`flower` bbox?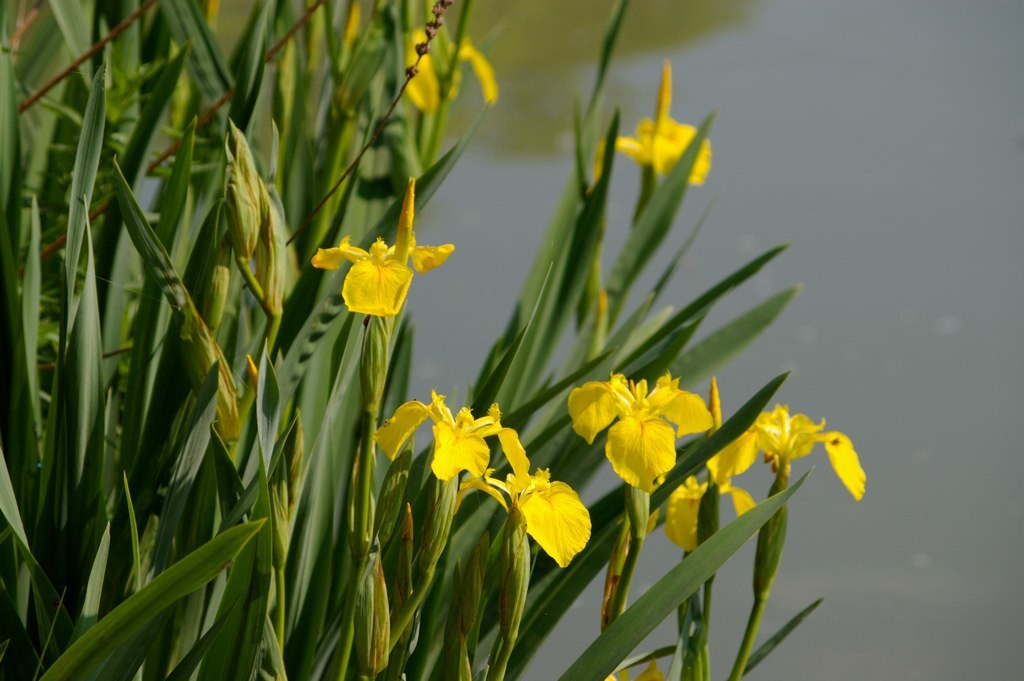
box=[438, 33, 497, 106]
